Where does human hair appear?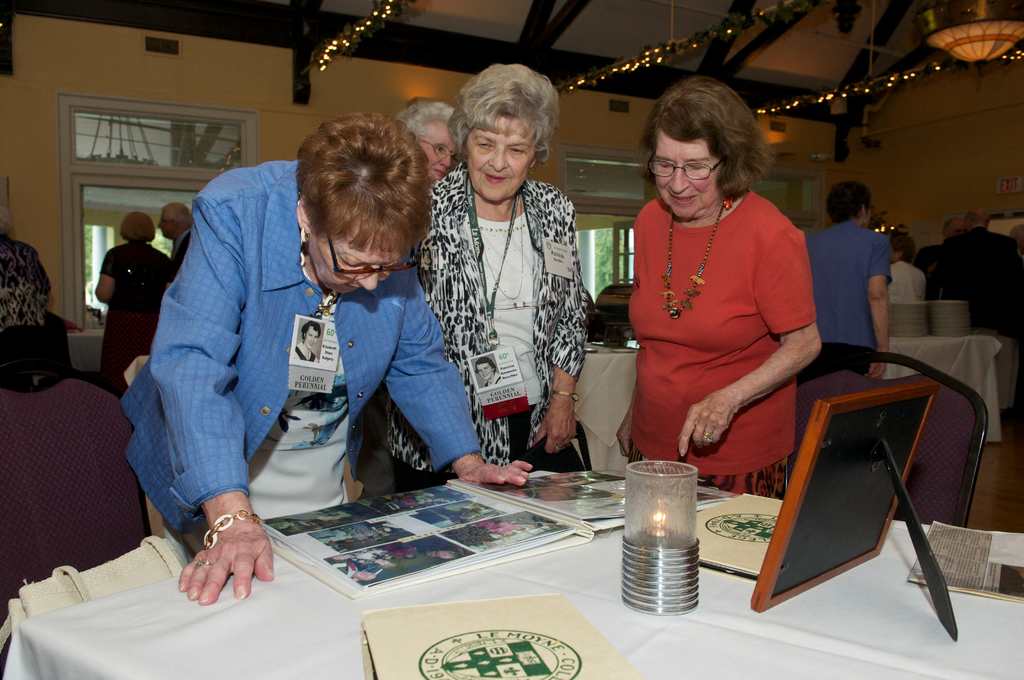
Appears at <box>451,55,543,156</box>.
